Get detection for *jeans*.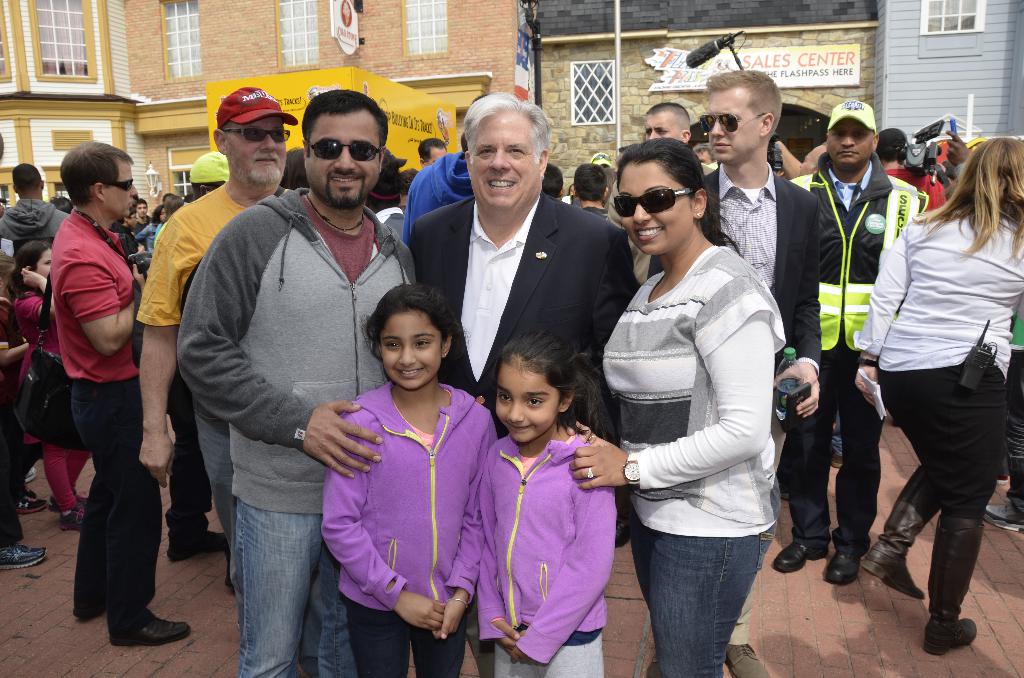
Detection: 629:515:776:677.
